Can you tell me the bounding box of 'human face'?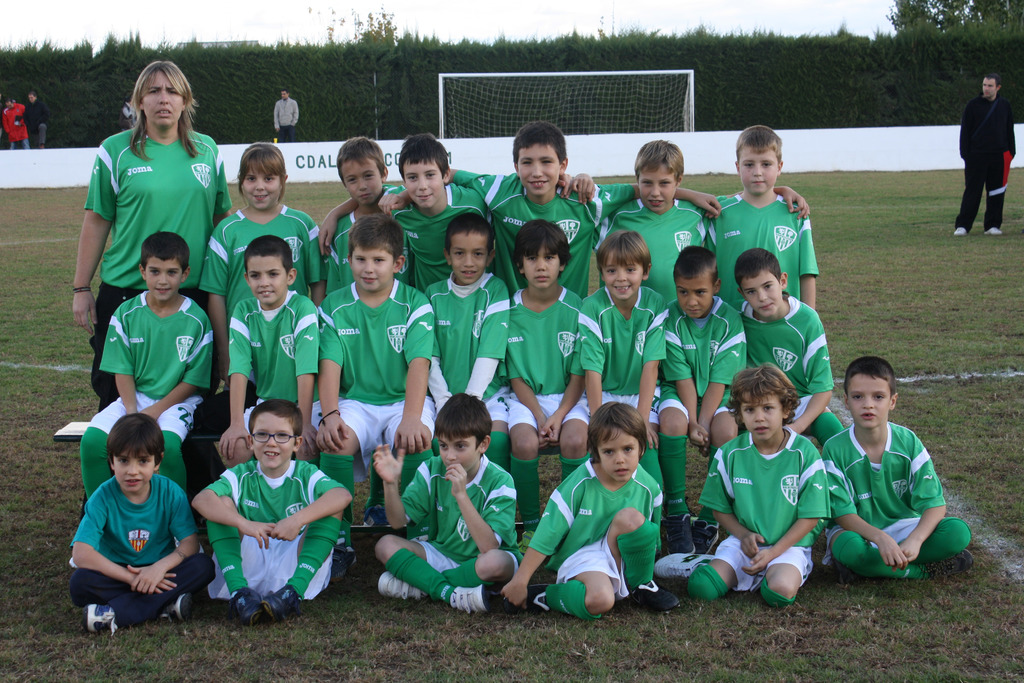
(597,426,639,481).
